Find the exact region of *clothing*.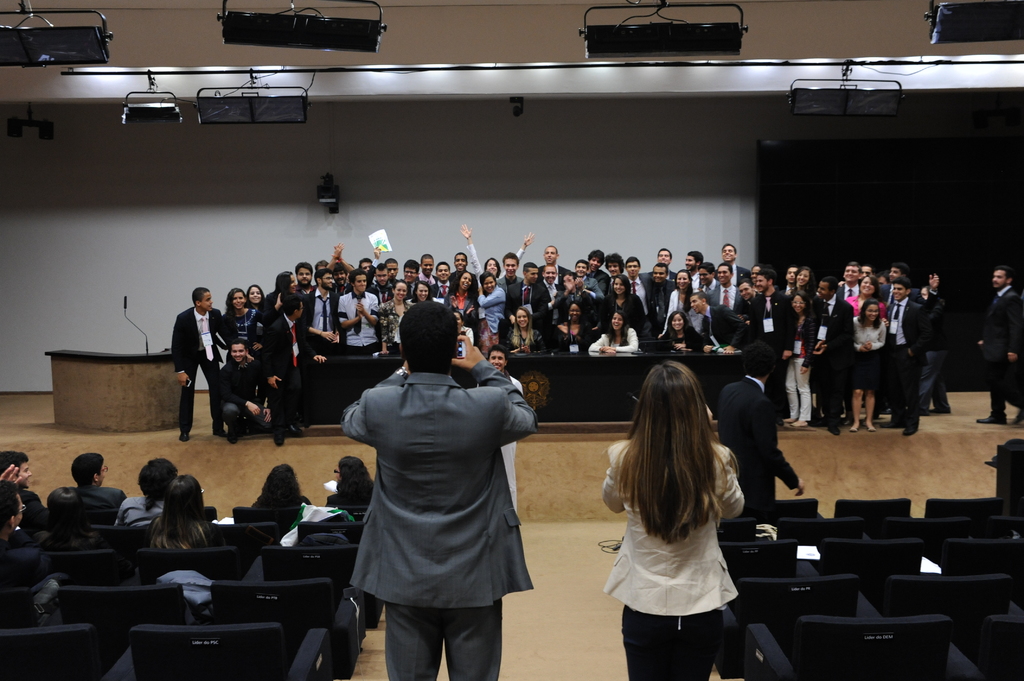
Exact region: box=[341, 362, 532, 604].
